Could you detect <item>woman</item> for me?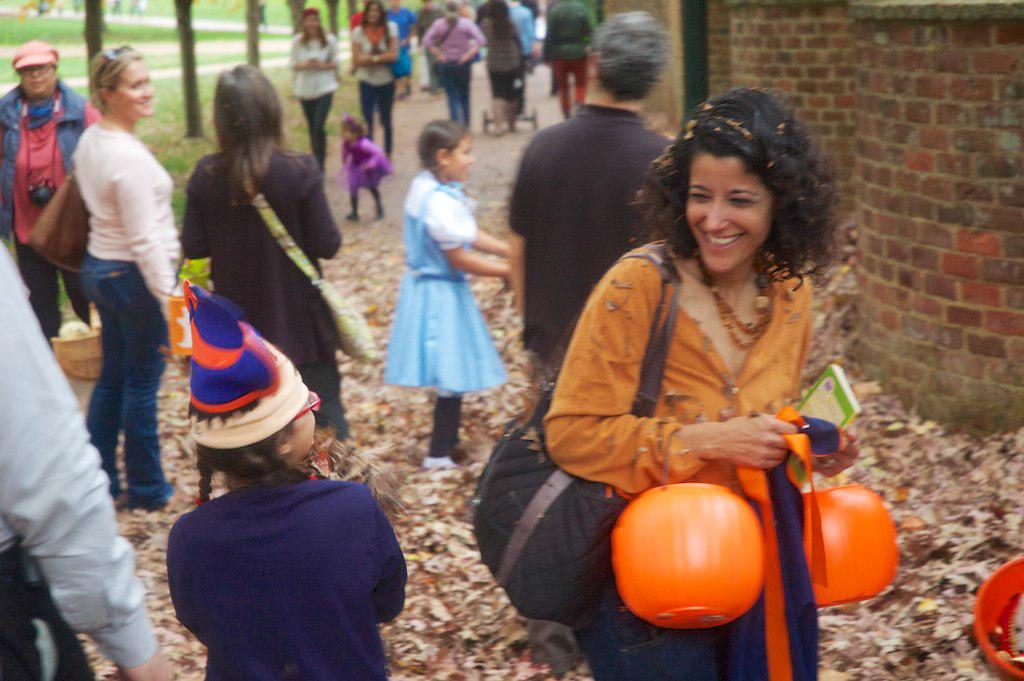
Detection result: 0/36/98/346.
